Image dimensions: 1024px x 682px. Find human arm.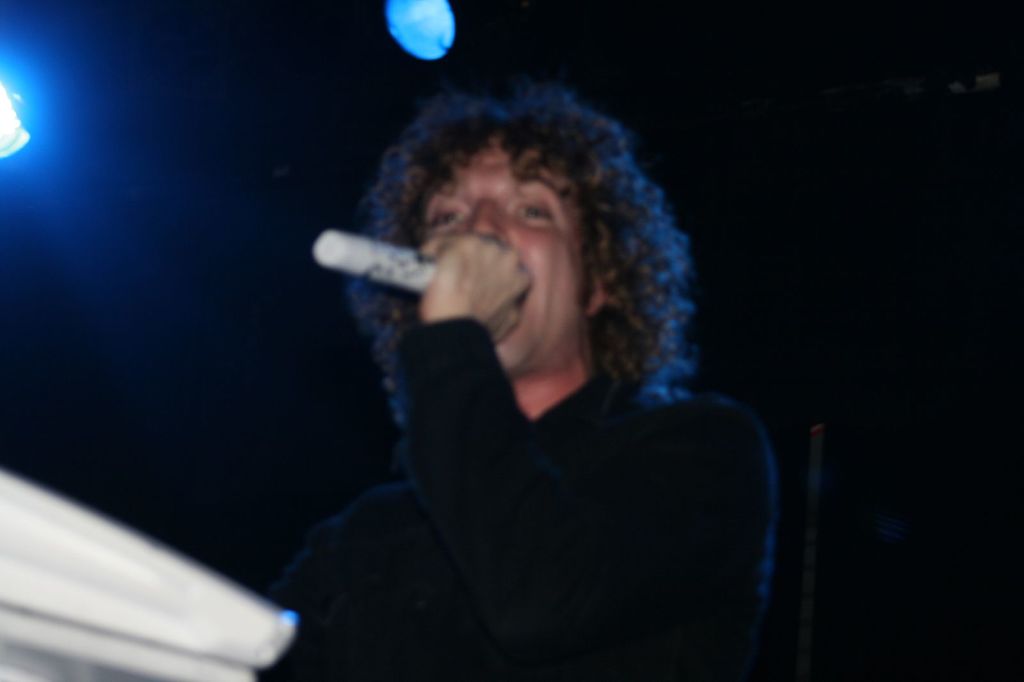
[397,240,775,670].
